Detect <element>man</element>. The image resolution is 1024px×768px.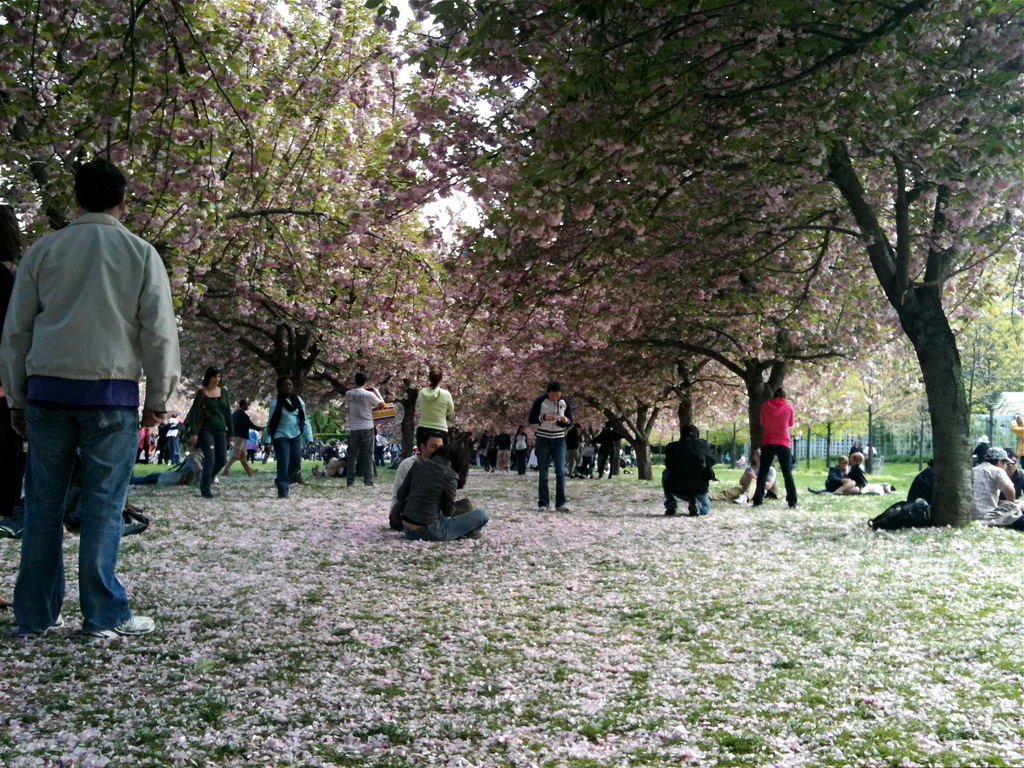
6:140:173:650.
